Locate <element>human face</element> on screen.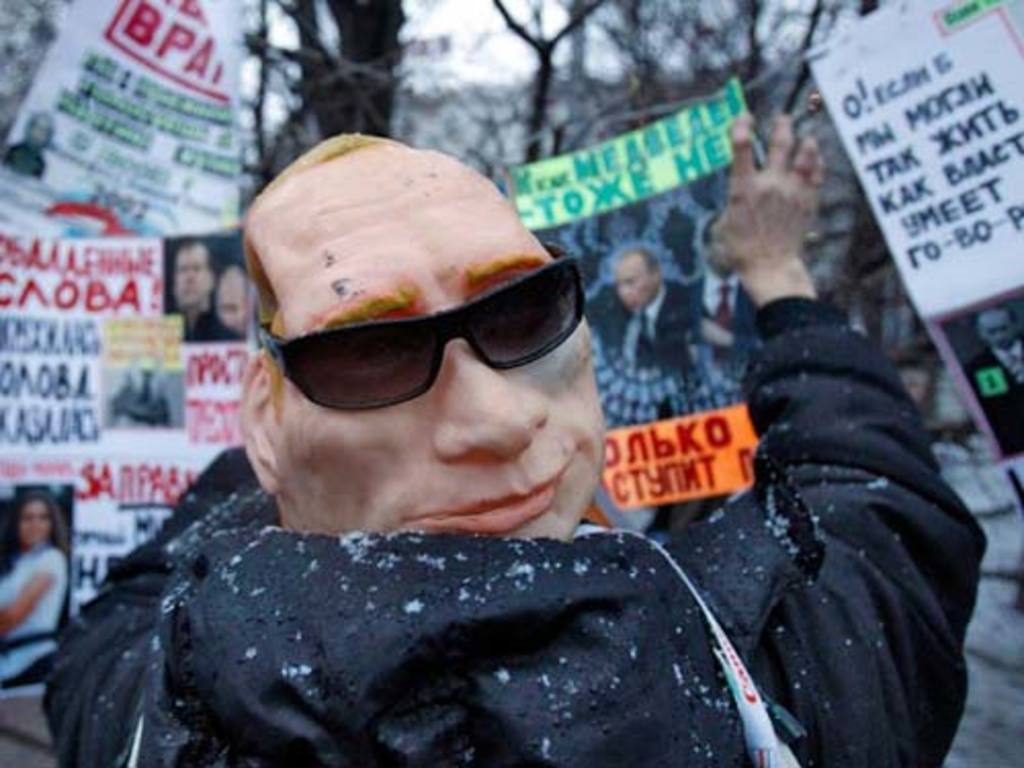
On screen at (616,270,653,309).
